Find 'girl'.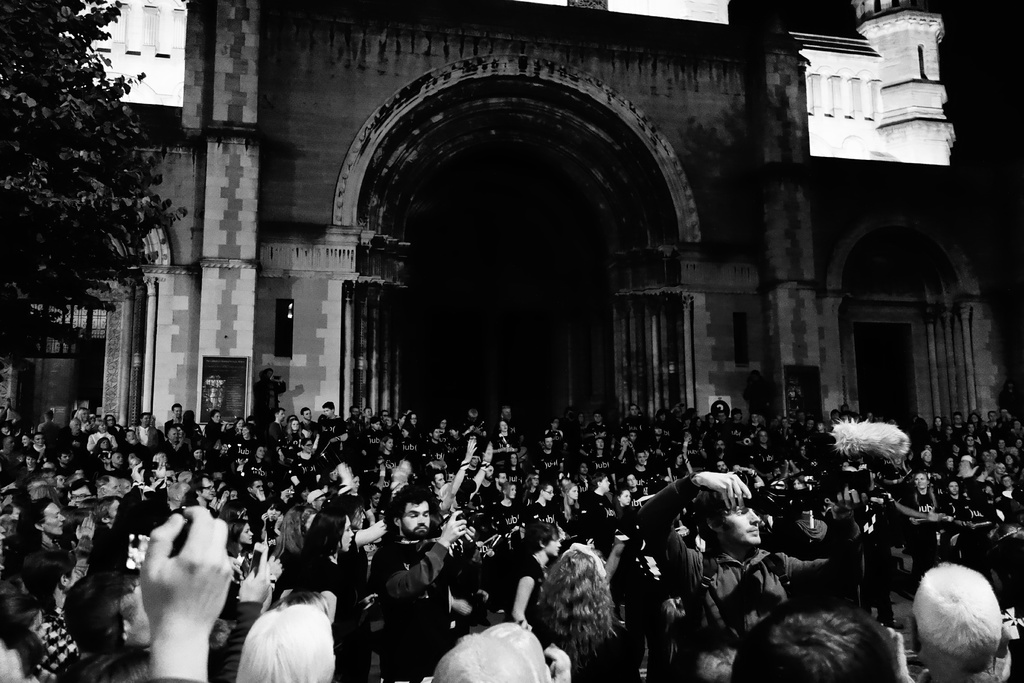
detection(280, 506, 374, 682).
